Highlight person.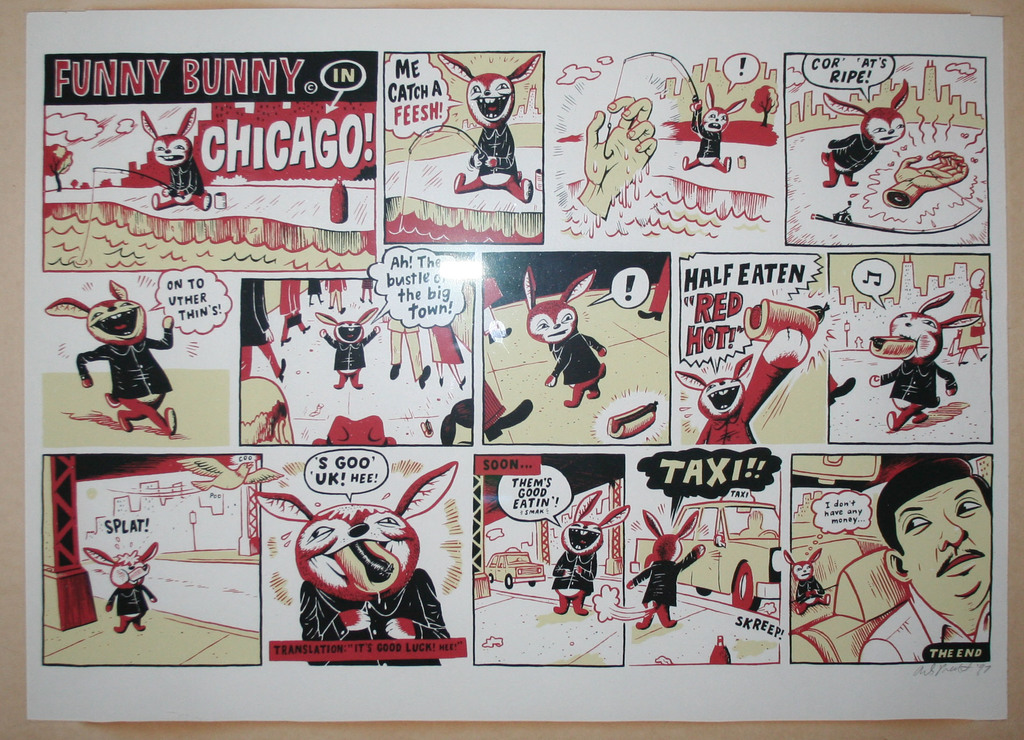
Highlighted region: <region>885, 147, 965, 209</region>.
